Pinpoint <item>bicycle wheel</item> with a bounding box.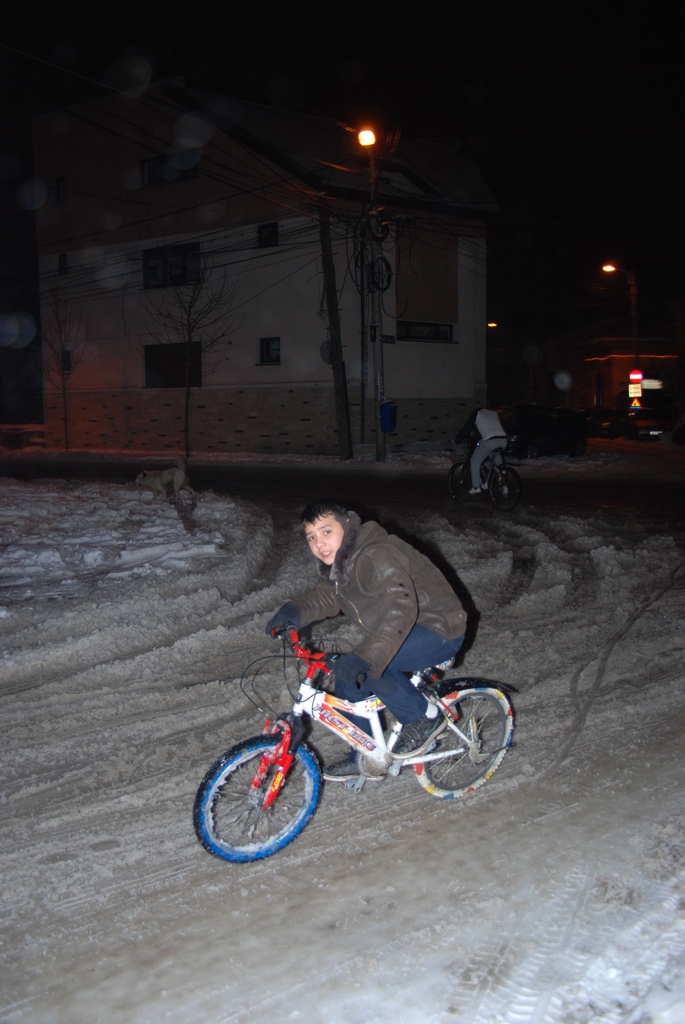
[405, 685, 513, 798].
